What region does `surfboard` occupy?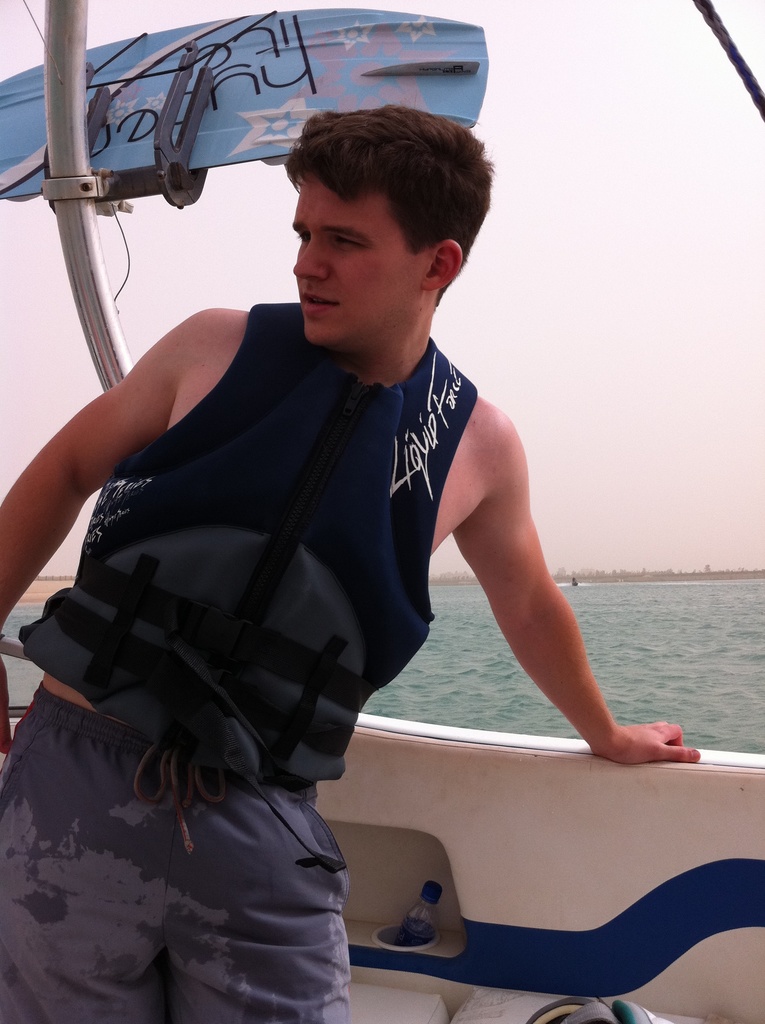
[x1=0, y1=6, x2=493, y2=200].
